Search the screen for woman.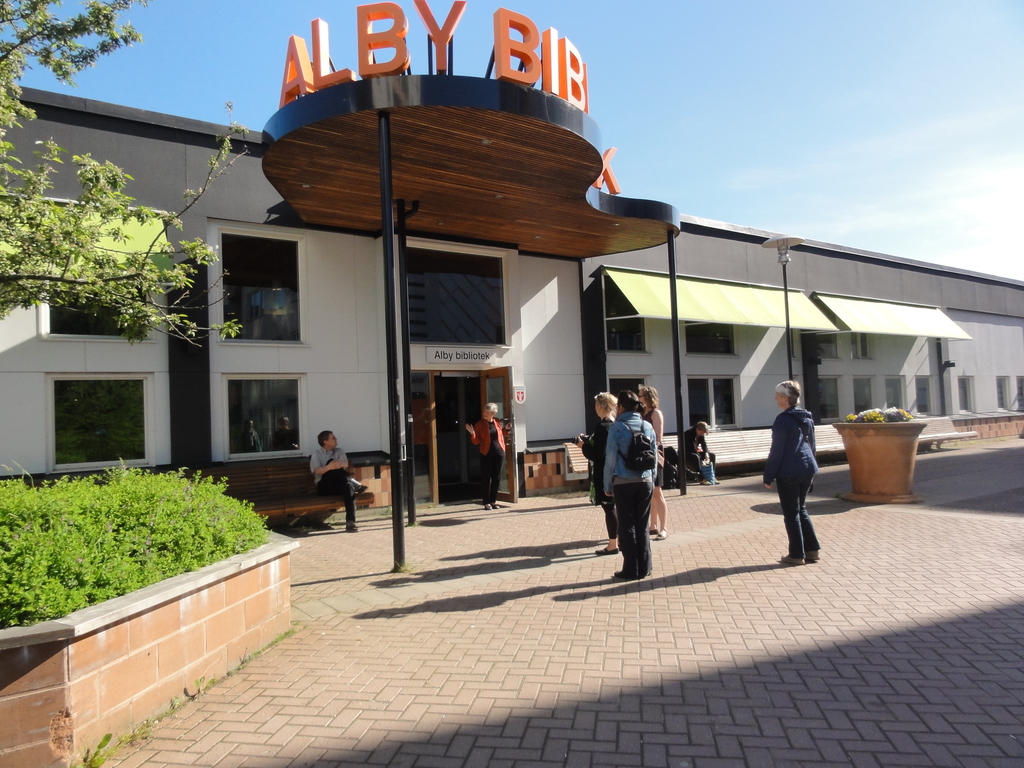
Found at box=[465, 403, 505, 509].
